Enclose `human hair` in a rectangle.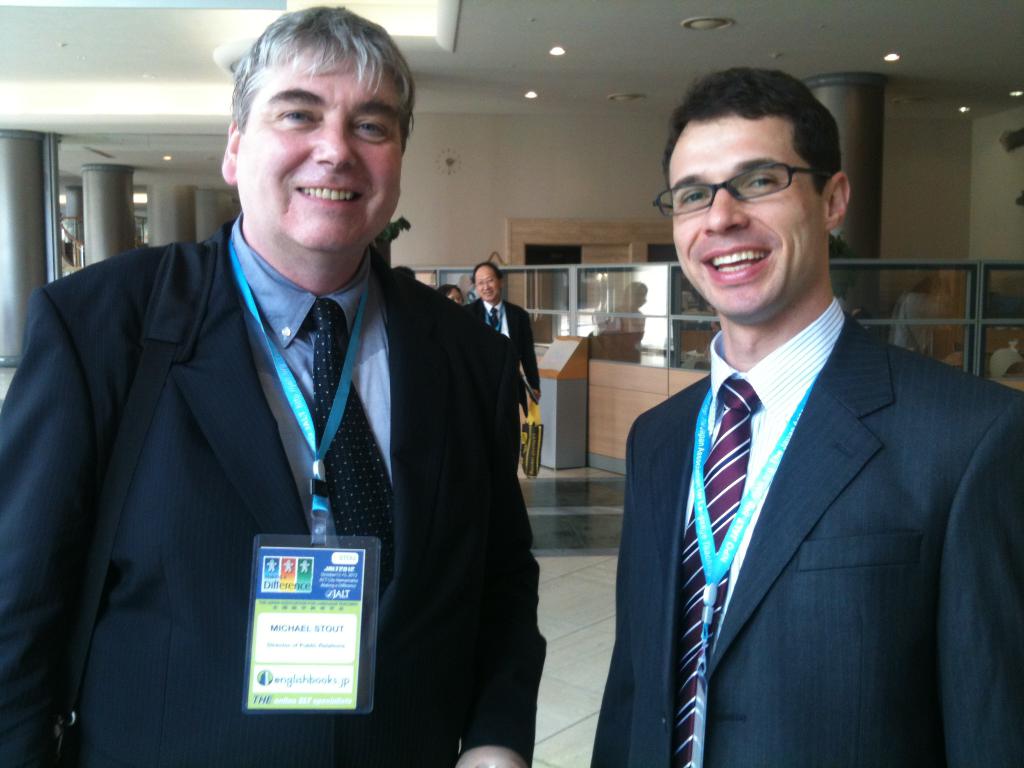
l=437, t=283, r=459, b=296.
